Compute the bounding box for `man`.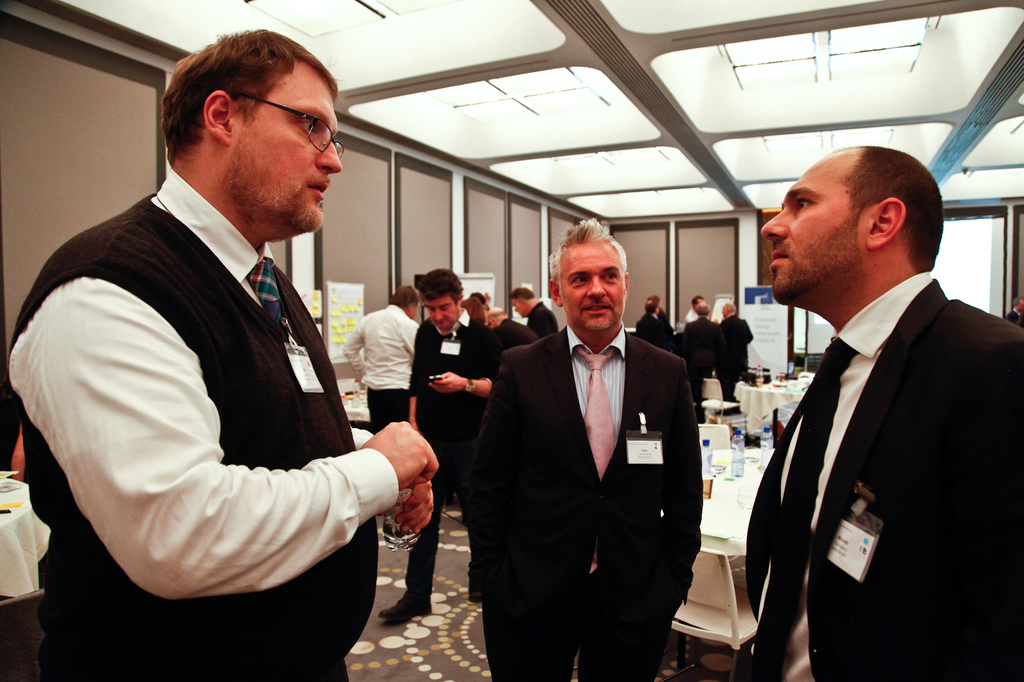
detection(486, 312, 538, 361).
